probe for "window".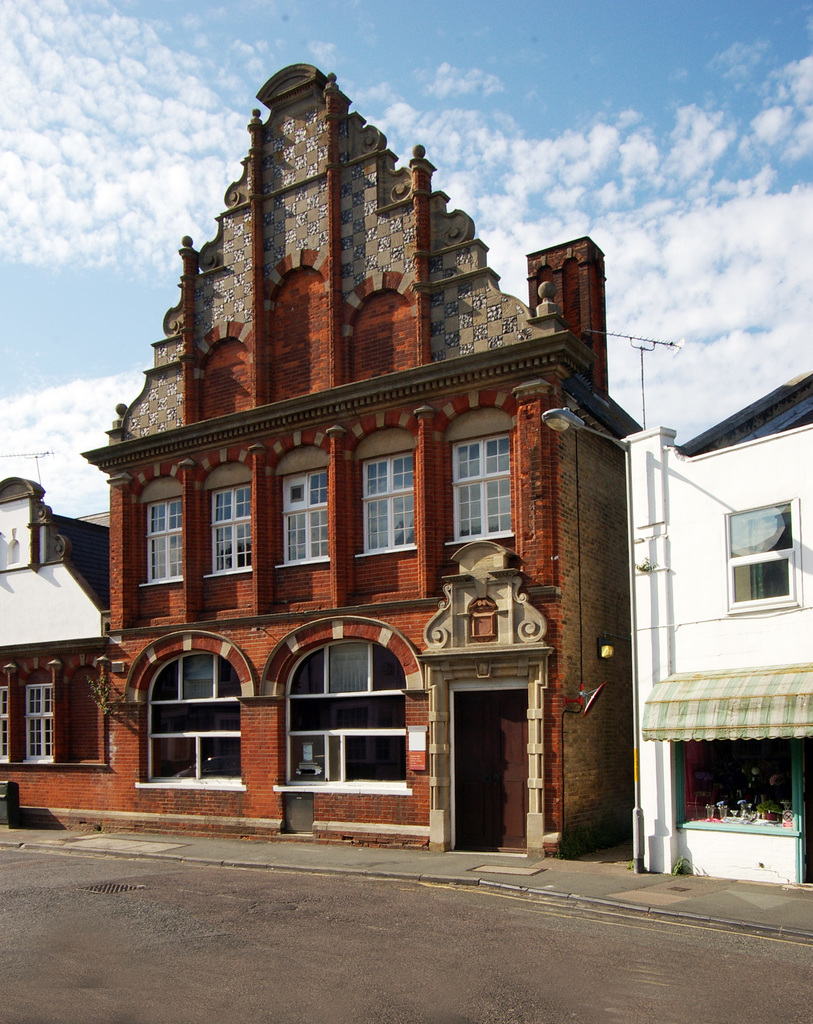
Probe result: pyautogui.locateOnScreen(277, 466, 330, 569).
